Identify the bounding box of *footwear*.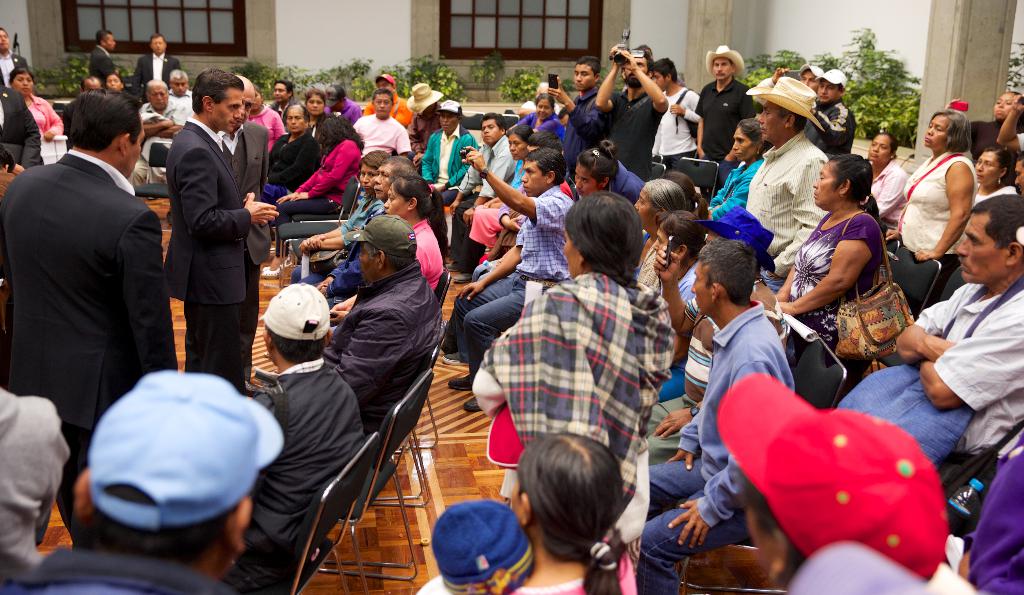
(left=448, top=372, right=470, bottom=390).
